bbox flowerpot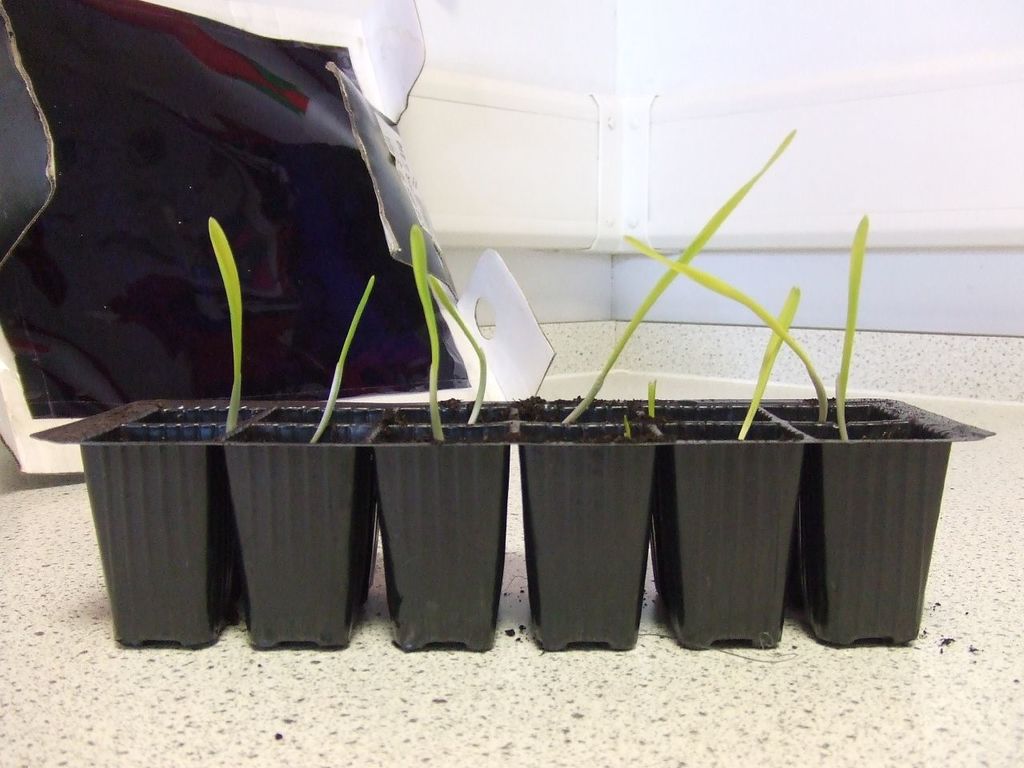
region(51, 394, 226, 653)
